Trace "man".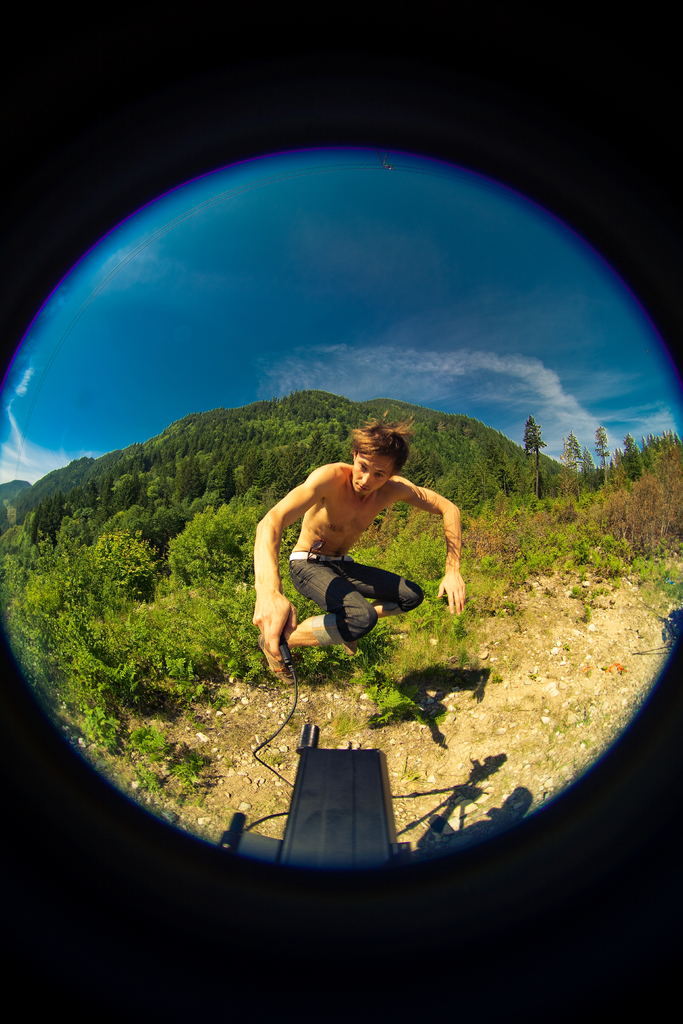
Traced to box=[247, 427, 471, 676].
